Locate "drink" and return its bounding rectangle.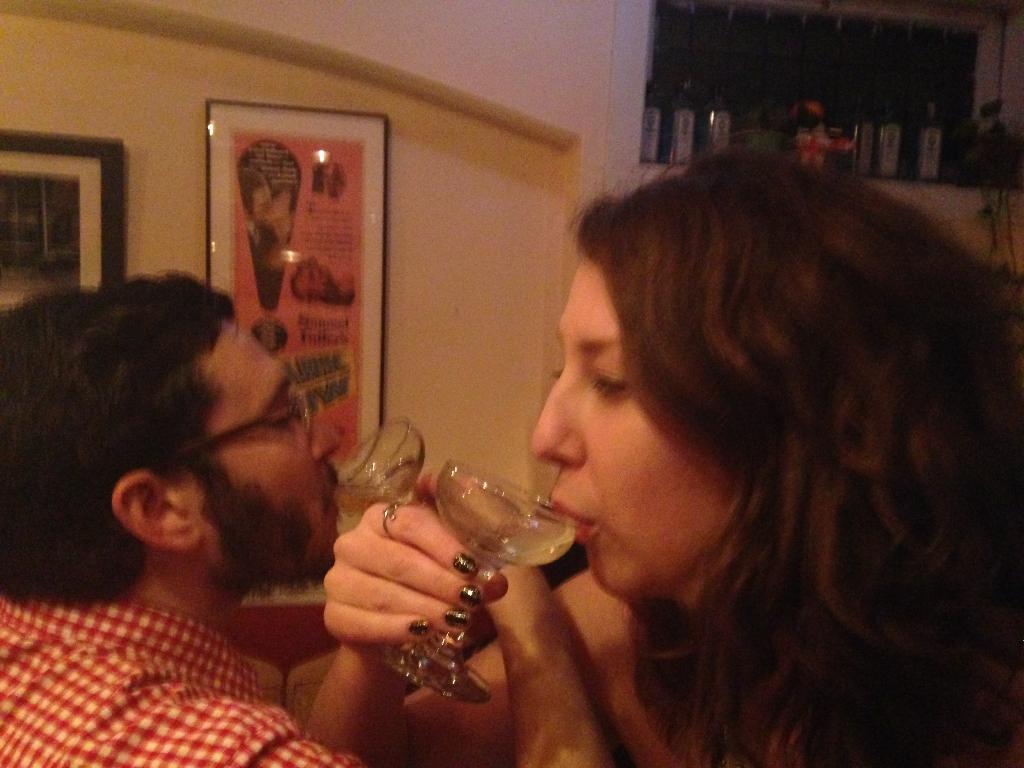
locate(409, 467, 568, 596).
